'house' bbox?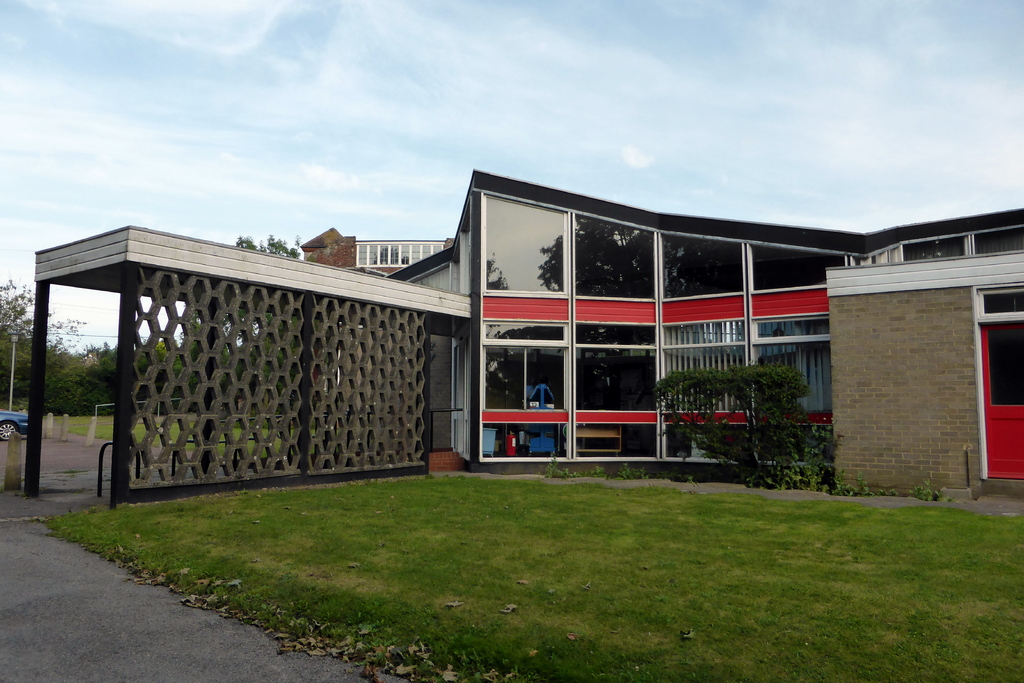
<bbox>307, 231, 455, 285</bbox>
